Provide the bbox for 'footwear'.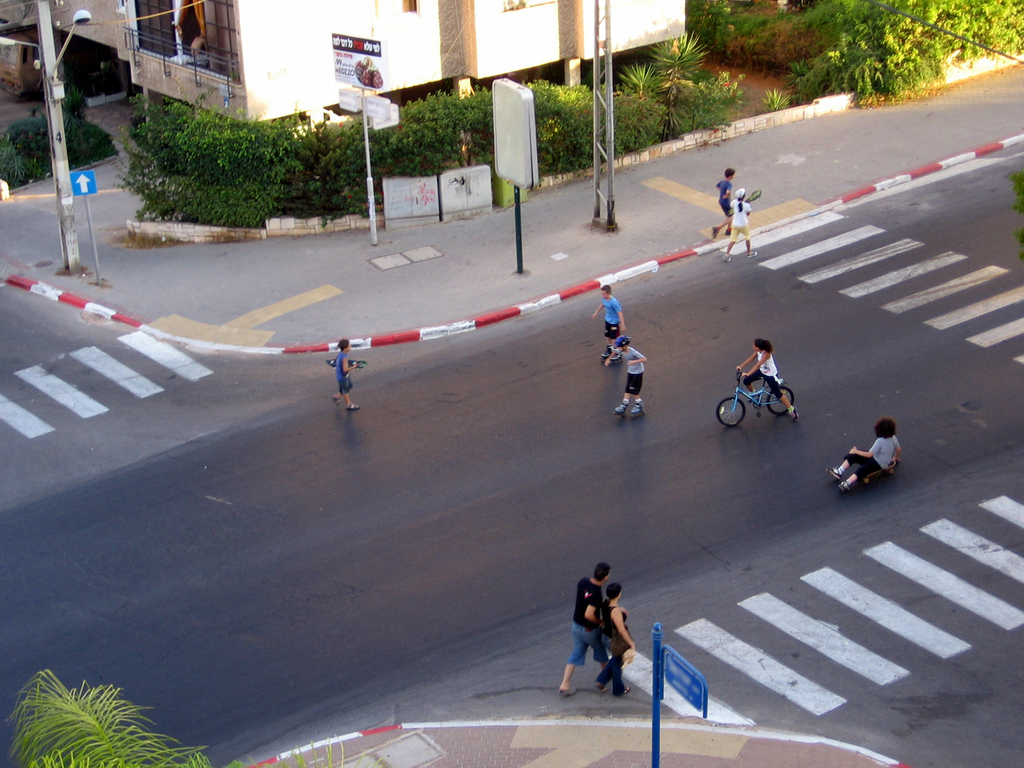
(left=332, top=393, right=341, bottom=405).
